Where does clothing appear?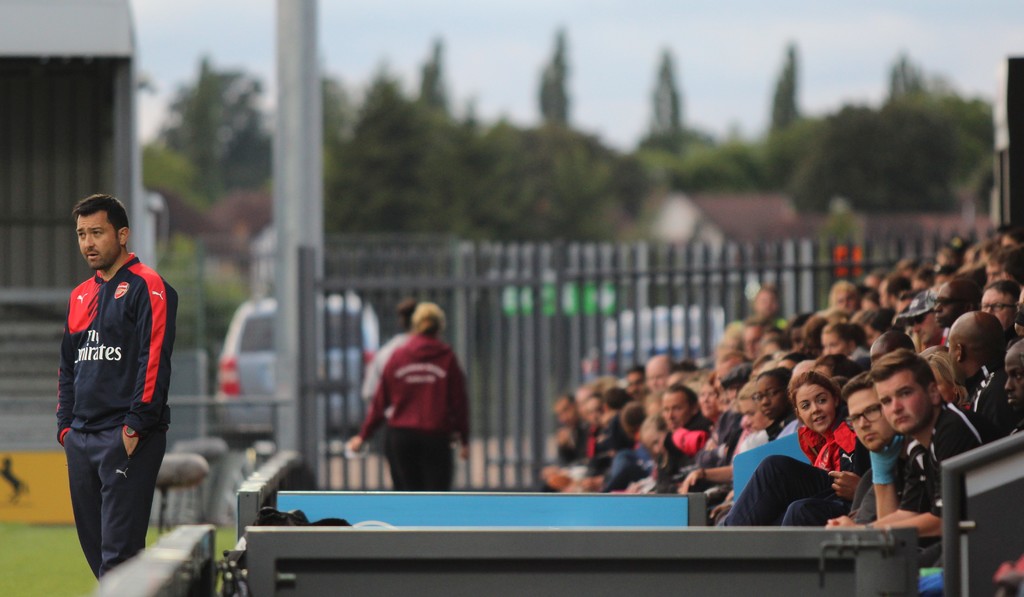
Appears at locate(897, 399, 996, 520).
